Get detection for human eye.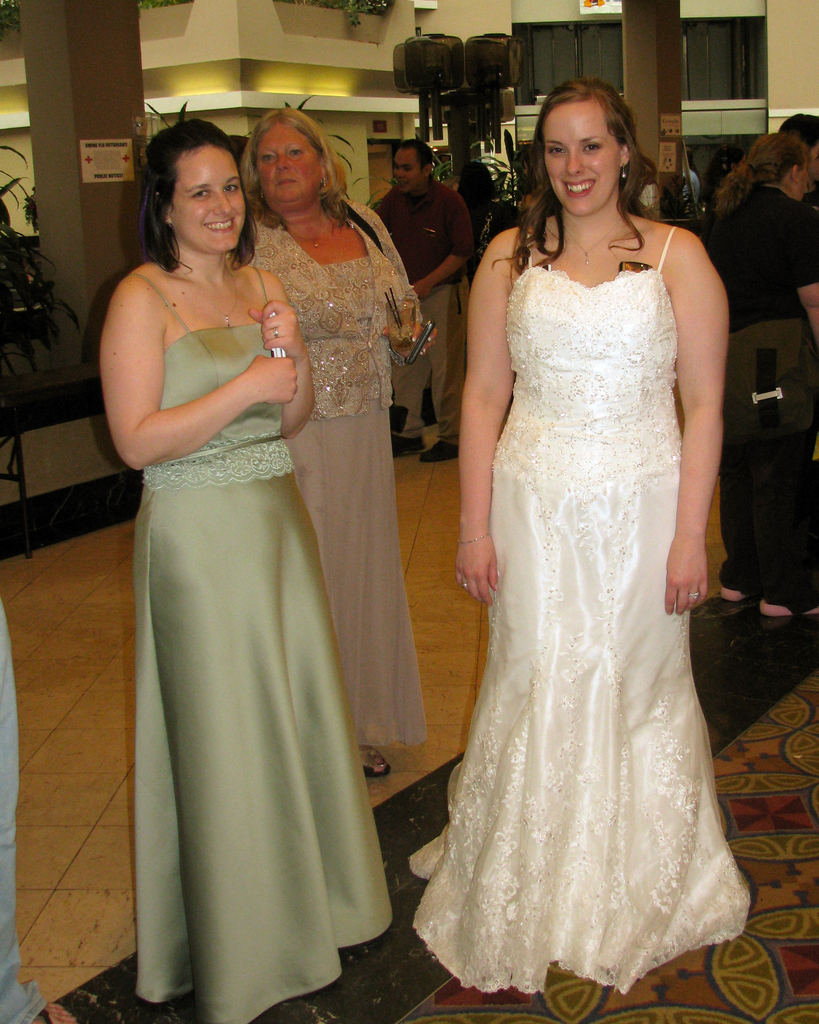
Detection: x1=262 y1=153 x2=274 y2=161.
